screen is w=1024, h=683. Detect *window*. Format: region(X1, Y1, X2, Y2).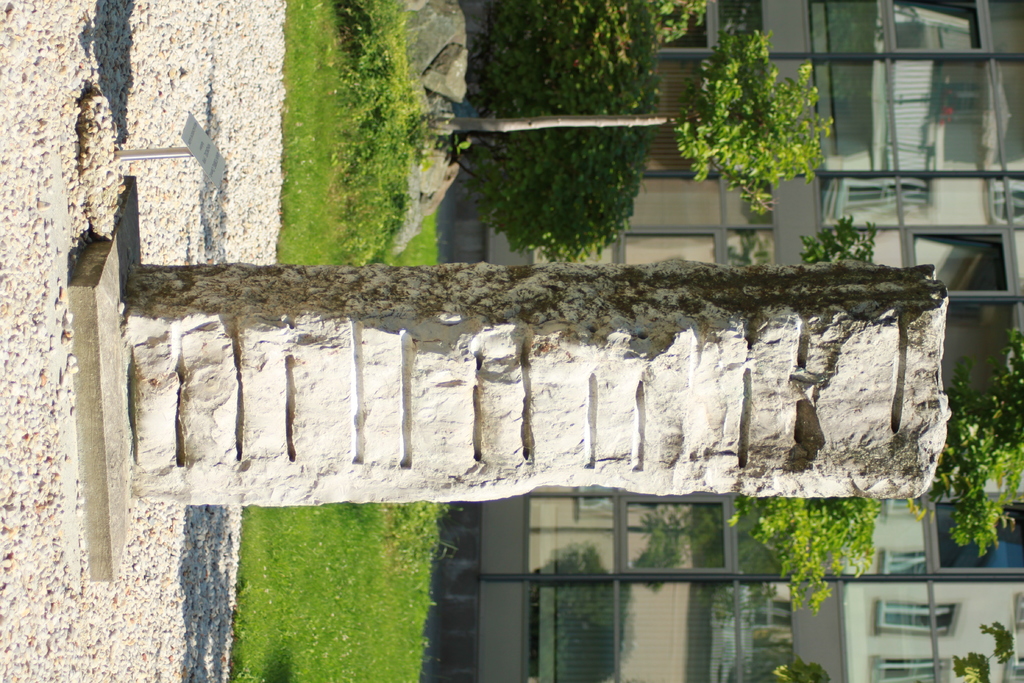
region(879, 667, 951, 682).
